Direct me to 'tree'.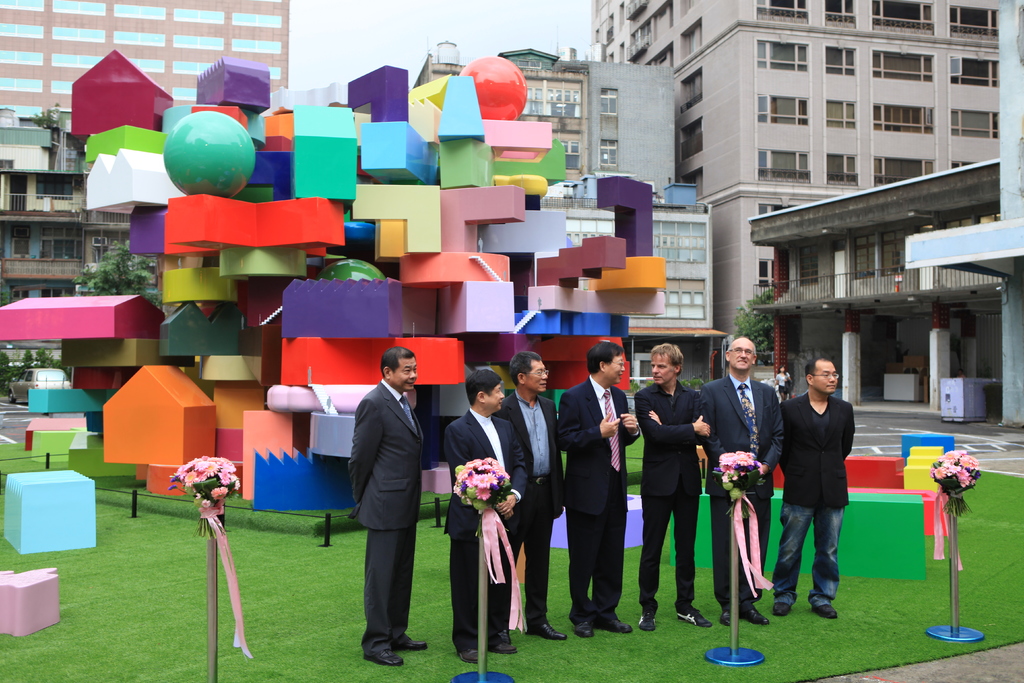
Direction: bbox=[147, 286, 166, 309].
